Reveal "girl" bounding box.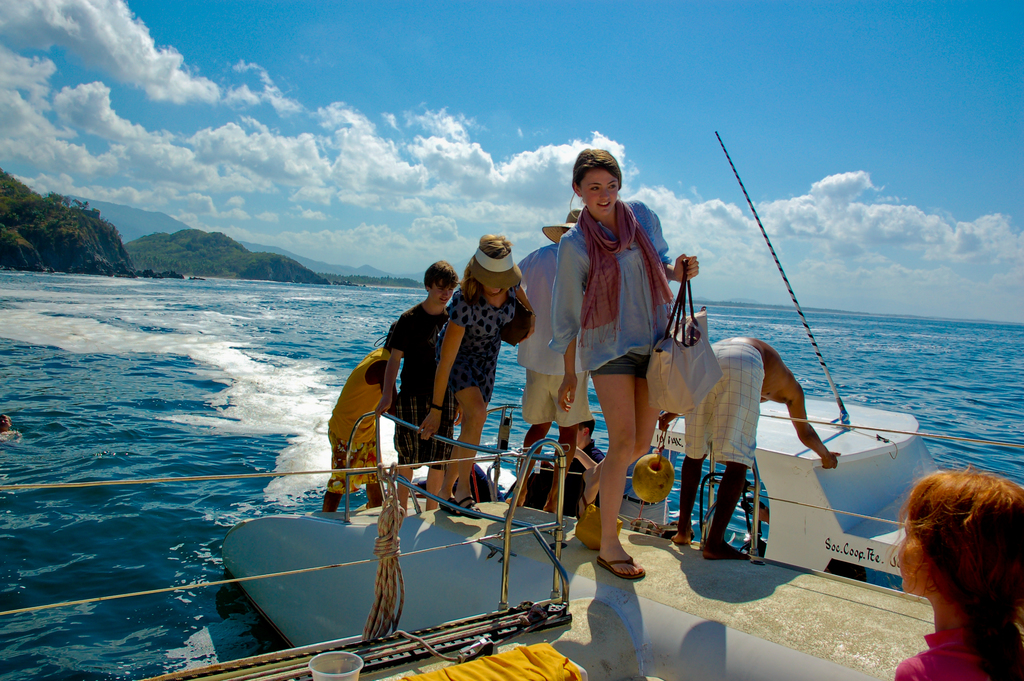
Revealed: bbox(414, 234, 536, 523).
